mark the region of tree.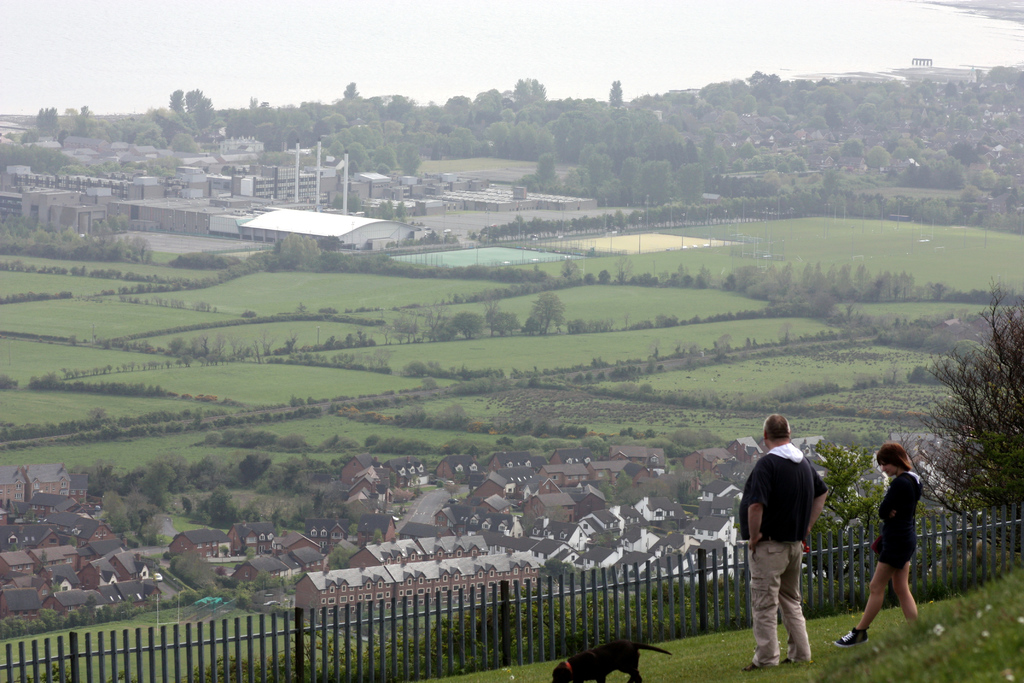
Region: detection(527, 288, 569, 333).
